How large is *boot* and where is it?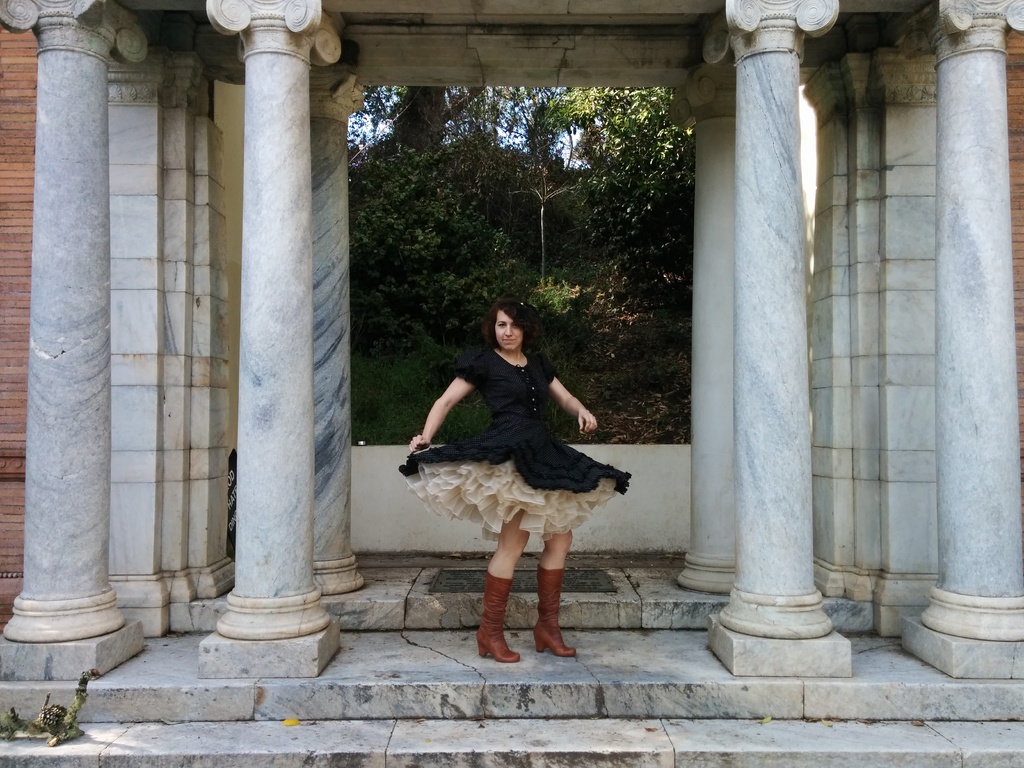
Bounding box: bbox=[476, 572, 520, 664].
